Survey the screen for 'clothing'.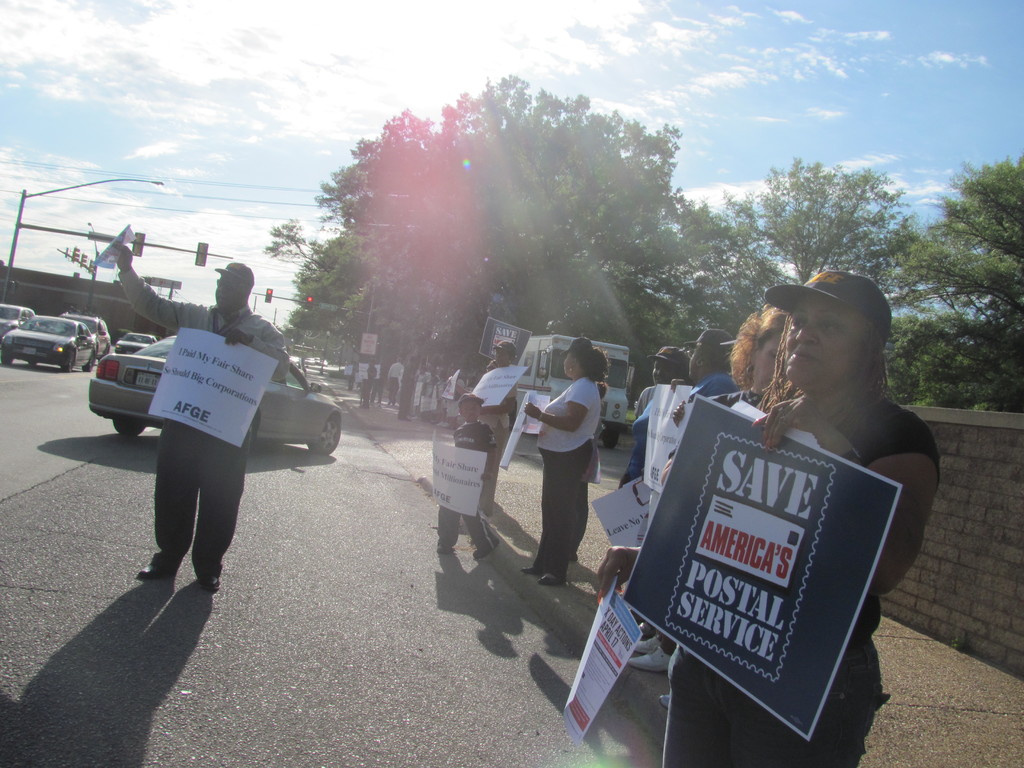
Survey found: 660, 369, 741, 417.
